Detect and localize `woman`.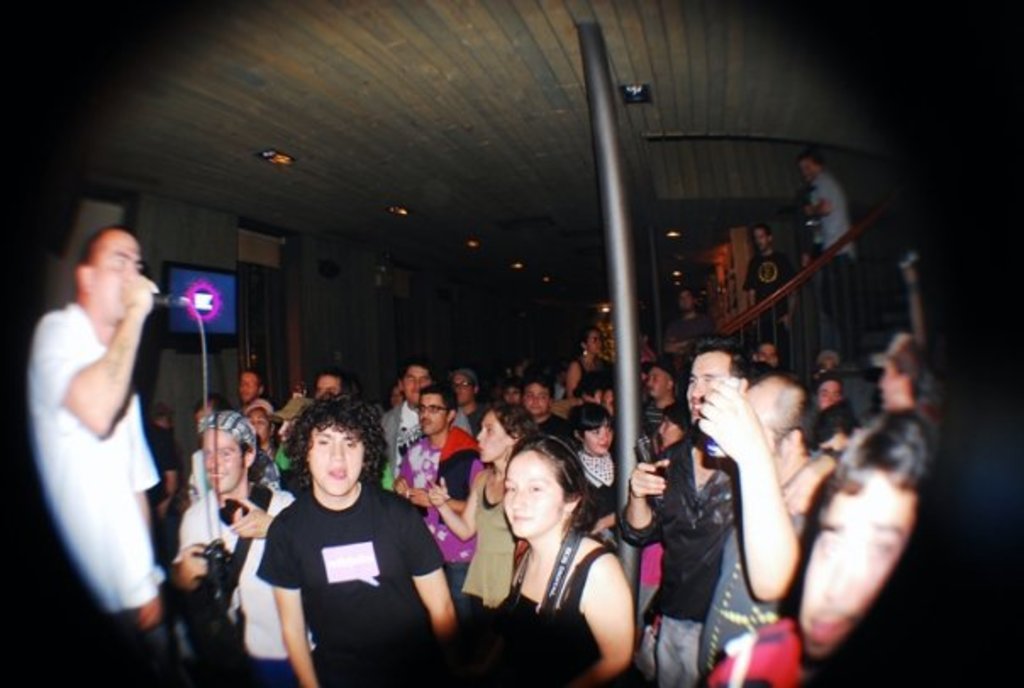
Localized at <bbox>510, 432, 656, 681</bbox>.
